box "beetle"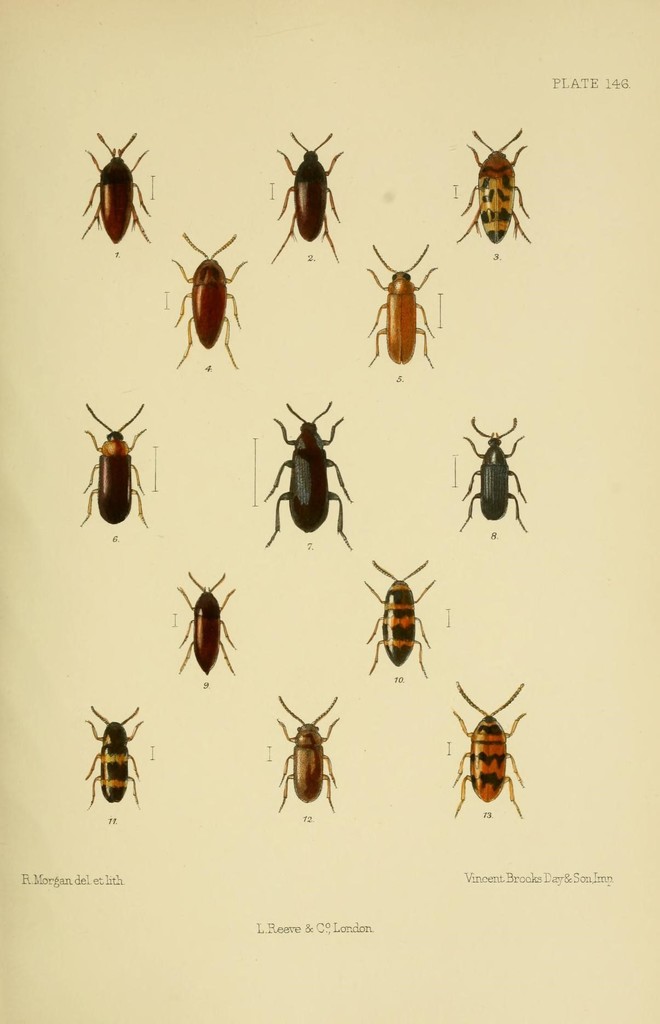
361,241,441,374
